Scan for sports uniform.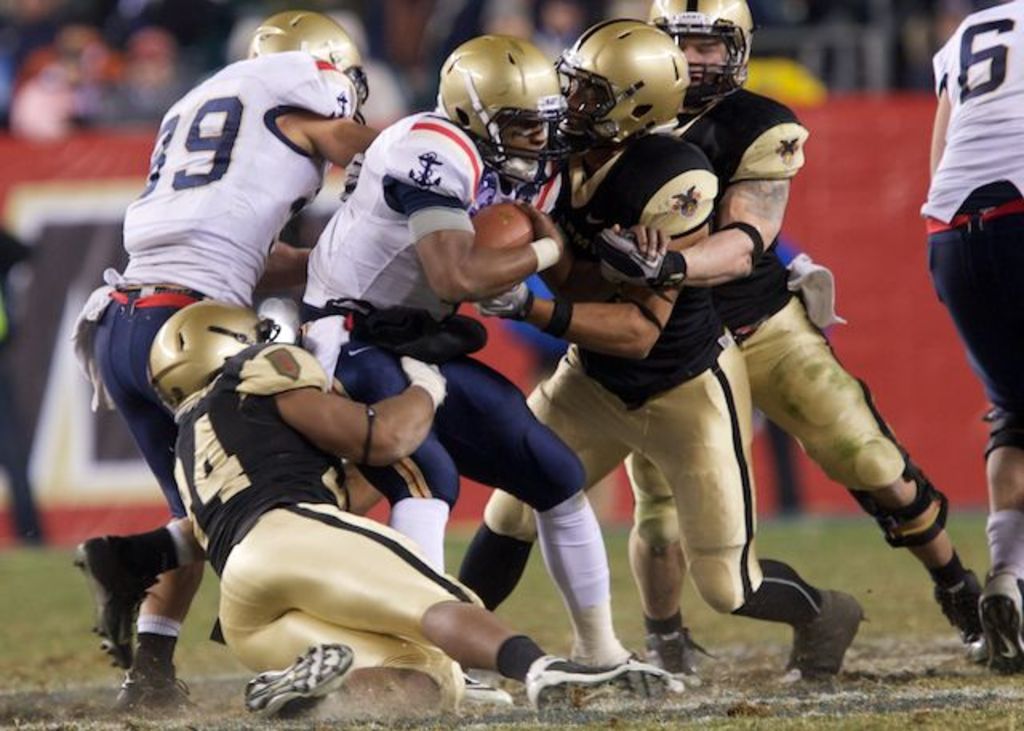
Scan result: bbox=(904, 0, 1022, 480).
